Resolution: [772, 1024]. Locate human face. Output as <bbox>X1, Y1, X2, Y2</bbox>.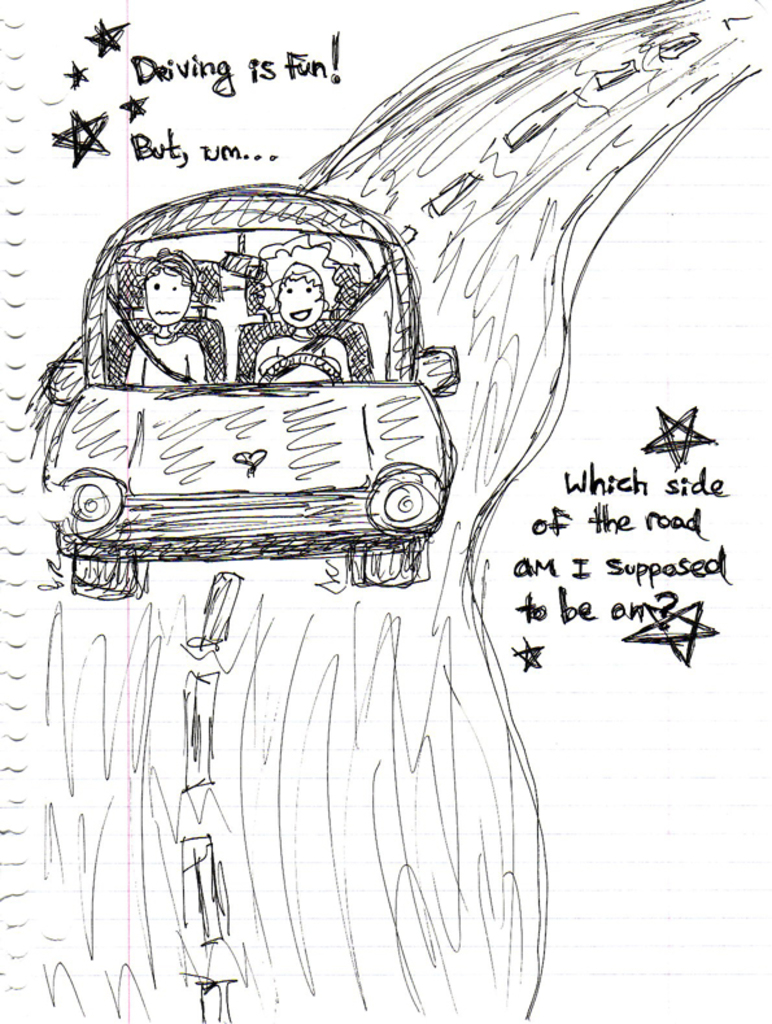
<bbox>282, 279, 327, 327</bbox>.
